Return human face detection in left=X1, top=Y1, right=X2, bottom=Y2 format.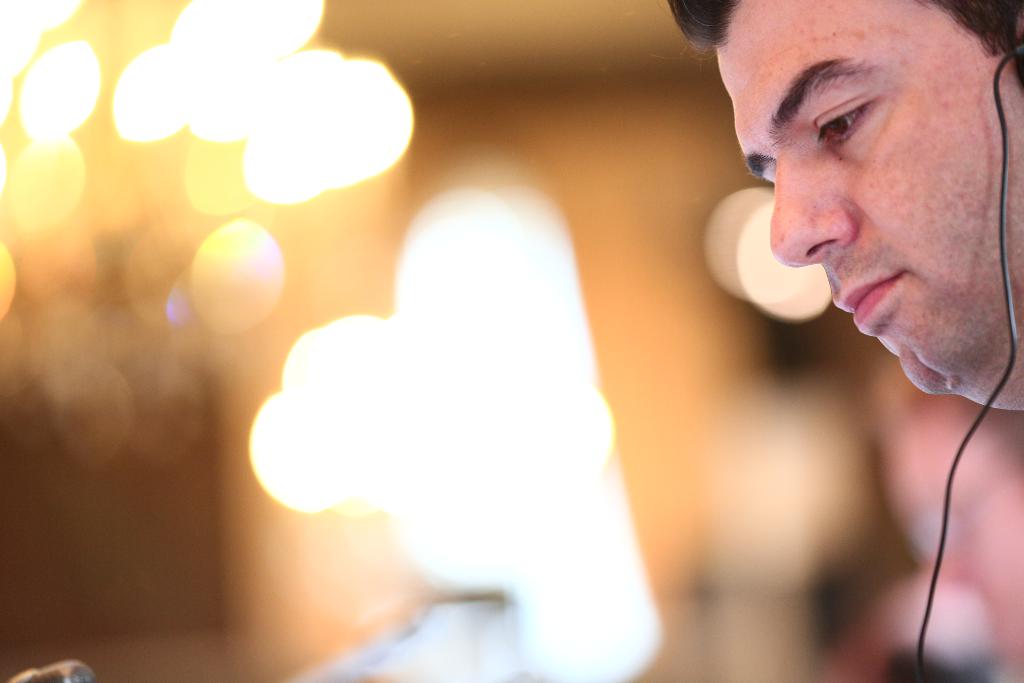
left=700, top=0, right=1023, bottom=411.
